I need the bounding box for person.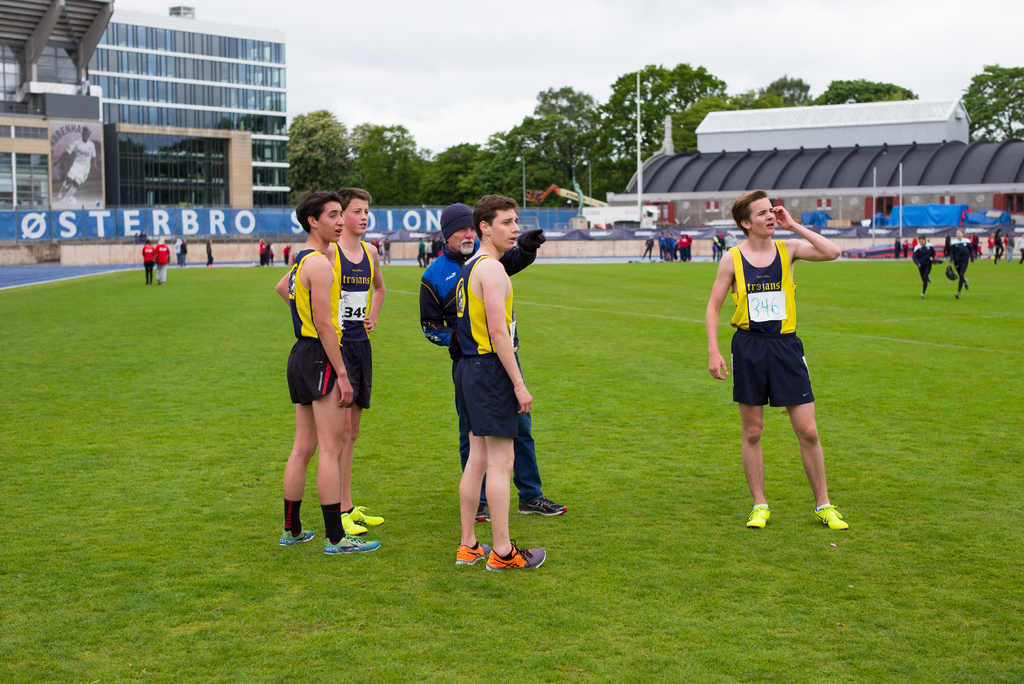
Here it is: x1=942 y1=222 x2=970 y2=306.
